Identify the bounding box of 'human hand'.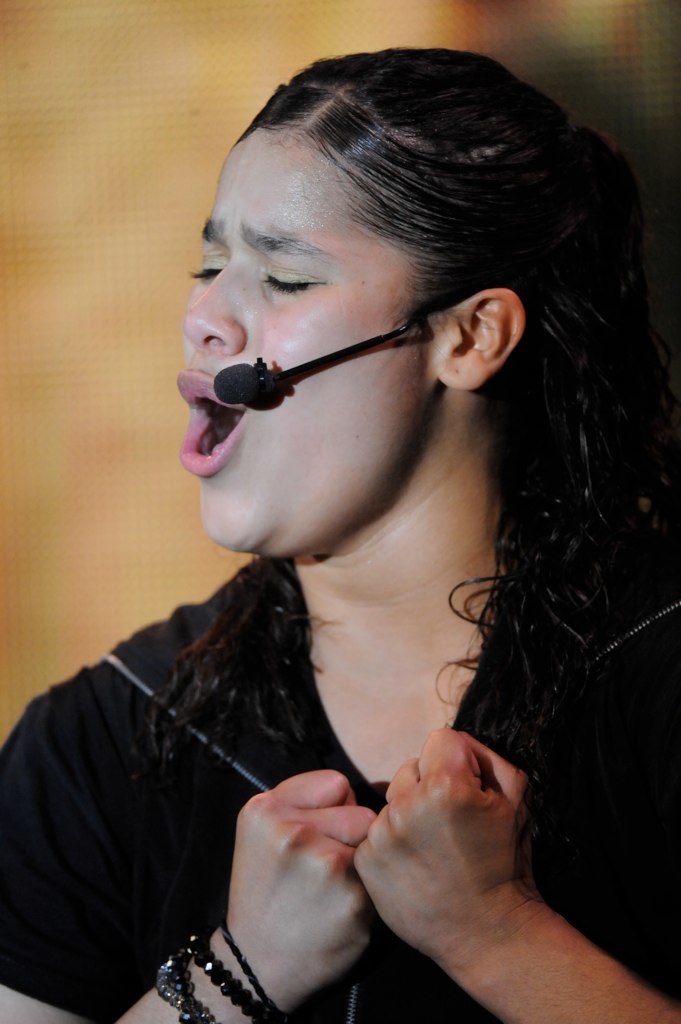
box=[225, 765, 375, 1008].
